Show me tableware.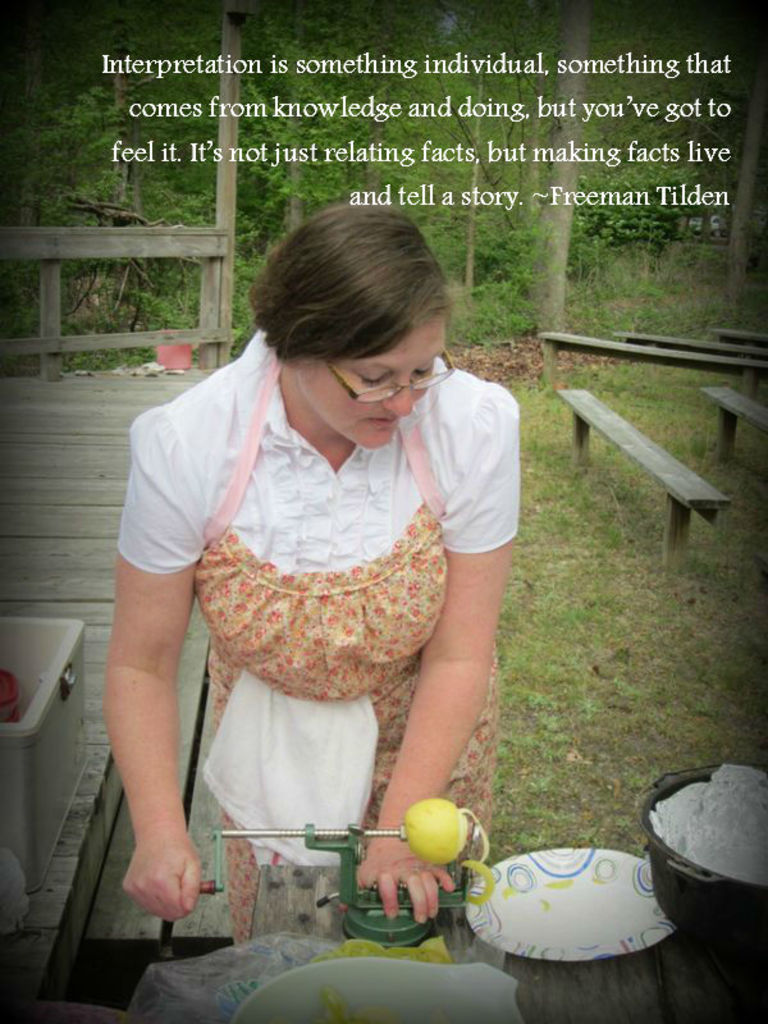
tableware is here: (466,851,677,965).
